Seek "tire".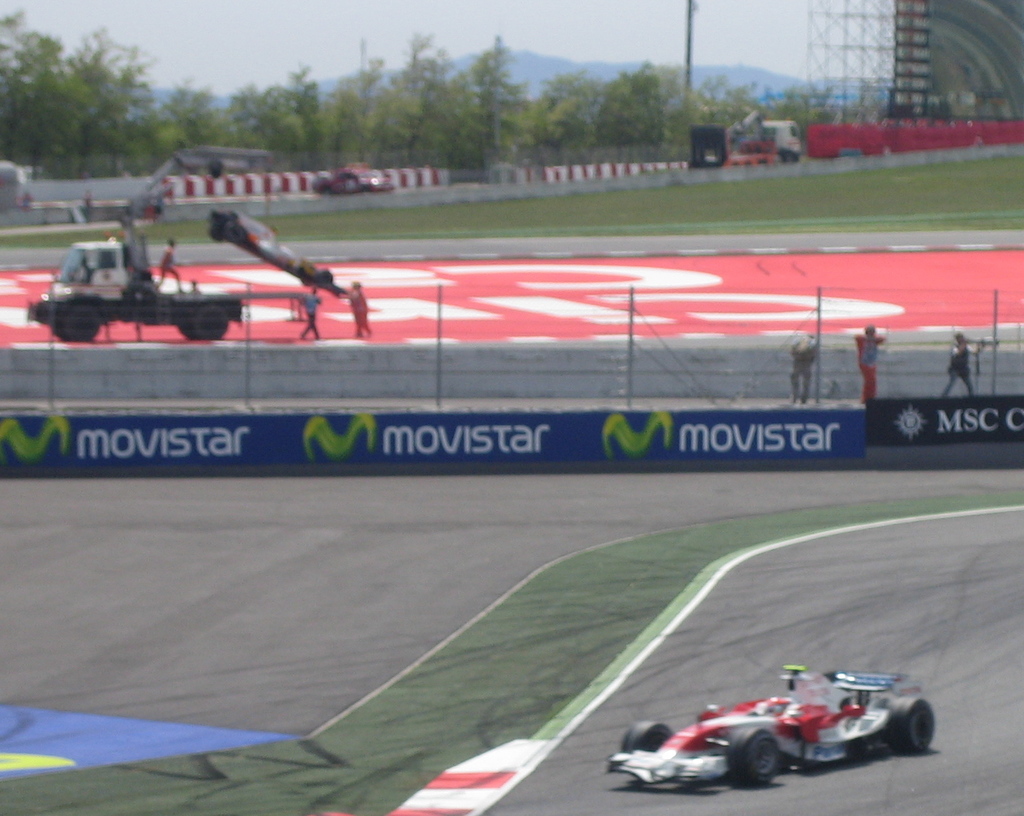
l=726, t=727, r=780, b=788.
